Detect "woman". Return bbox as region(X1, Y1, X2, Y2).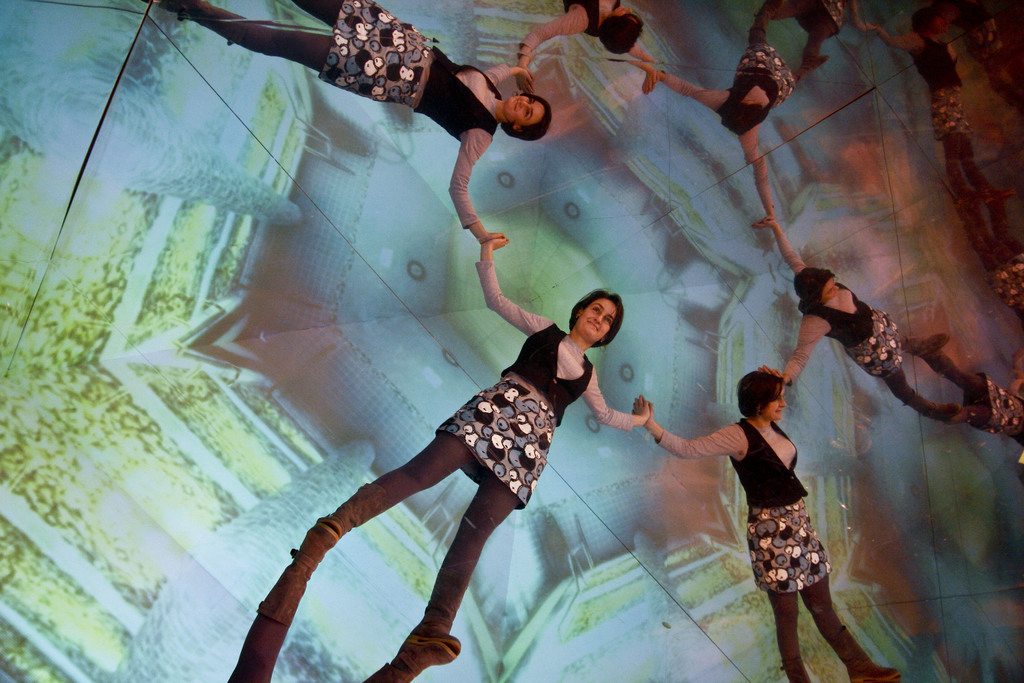
region(630, 365, 902, 682).
